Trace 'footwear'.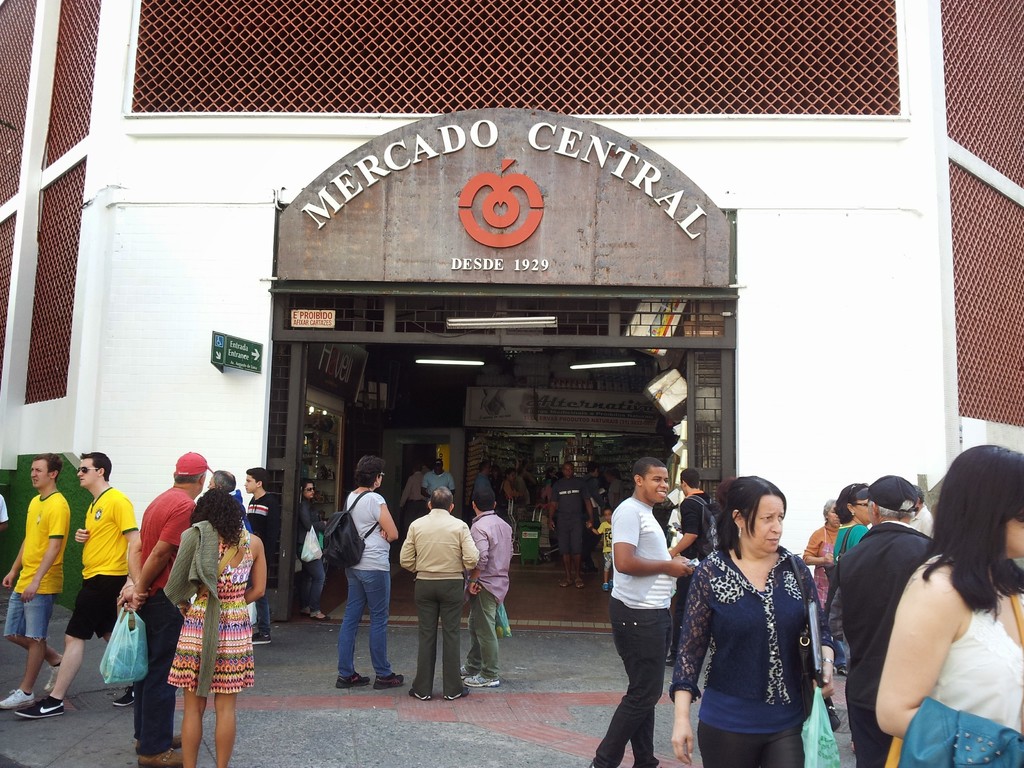
Traced to [606, 584, 614, 589].
